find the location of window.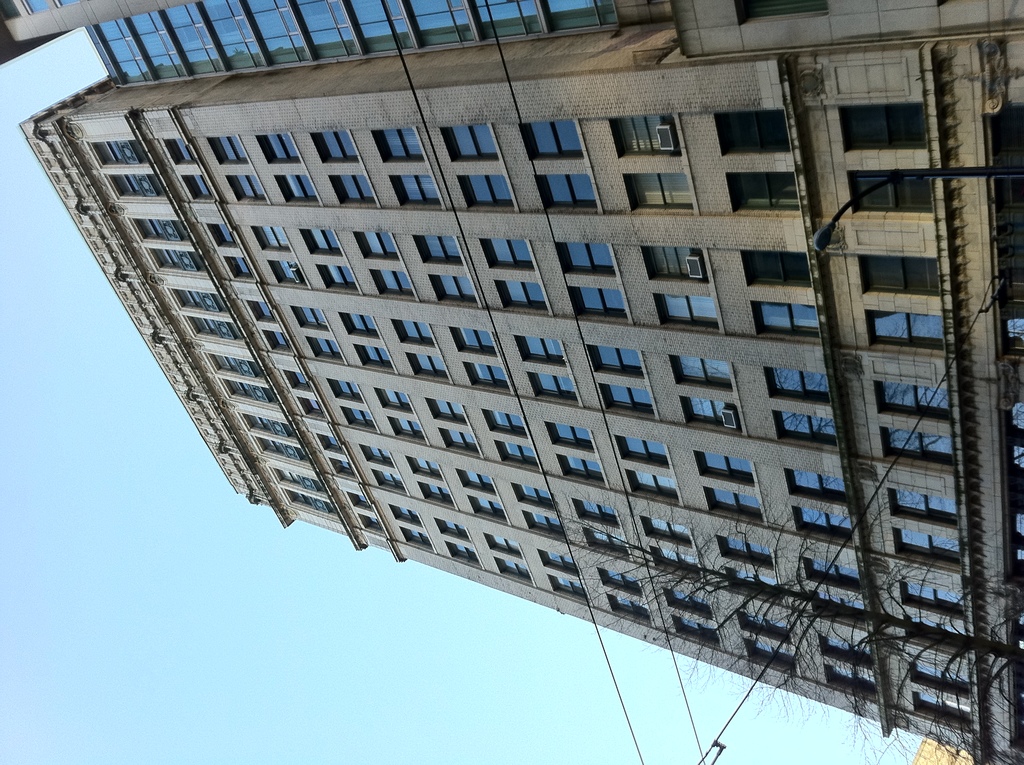
Location: pyautogui.locateOnScreen(147, 216, 168, 242).
